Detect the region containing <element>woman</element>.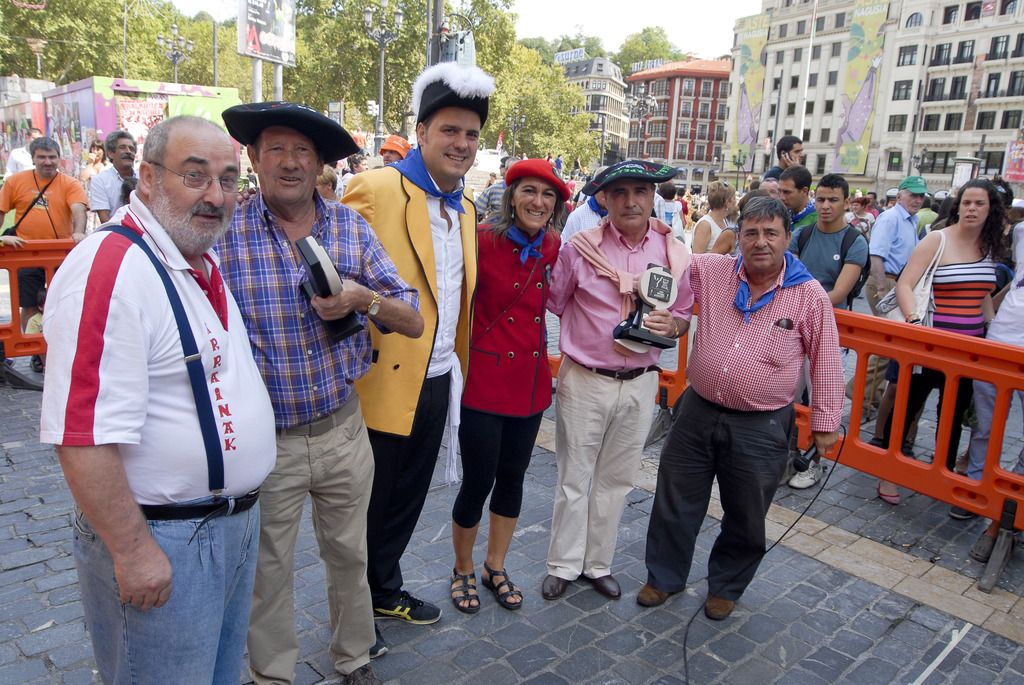
(880, 177, 1015, 511).
